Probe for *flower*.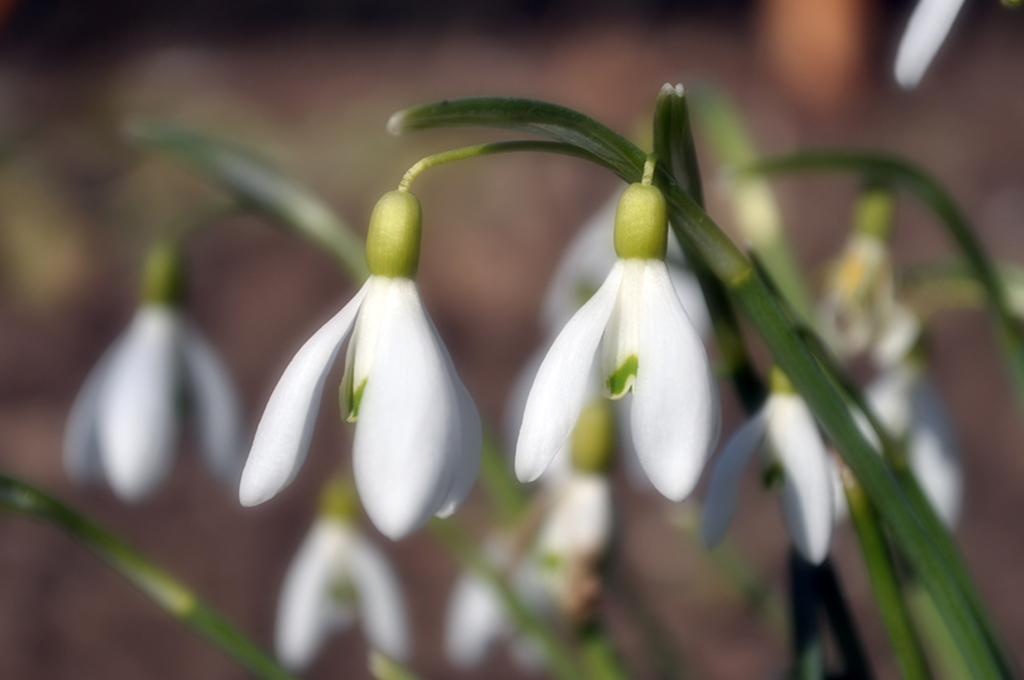
Probe result: BBox(854, 320, 963, 533).
